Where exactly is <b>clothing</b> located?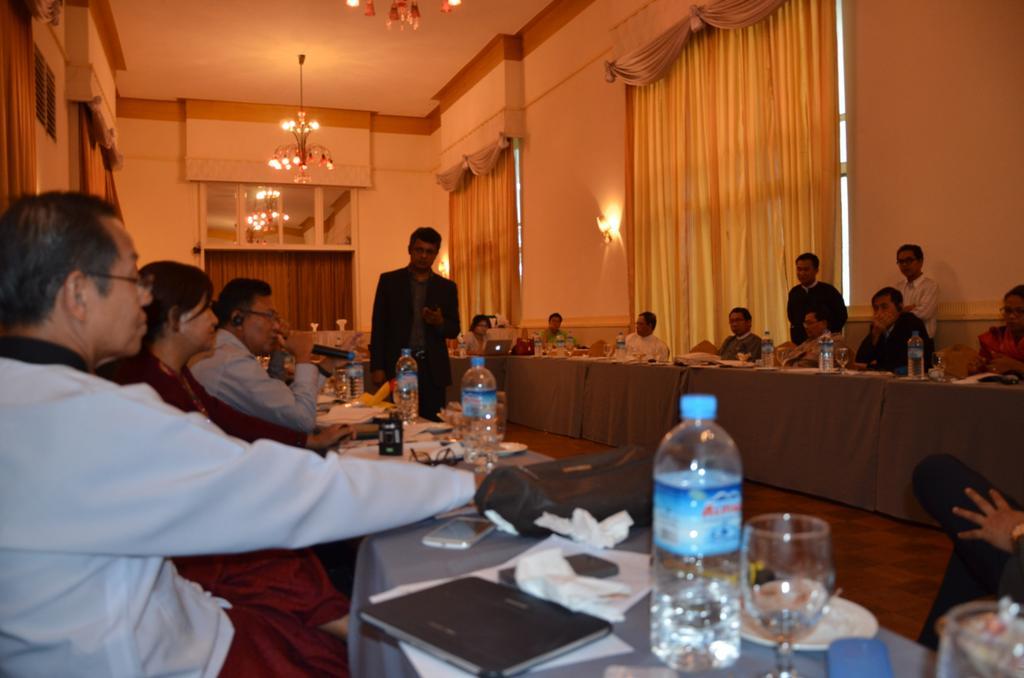
Its bounding box is 893, 270, 946, 343.
